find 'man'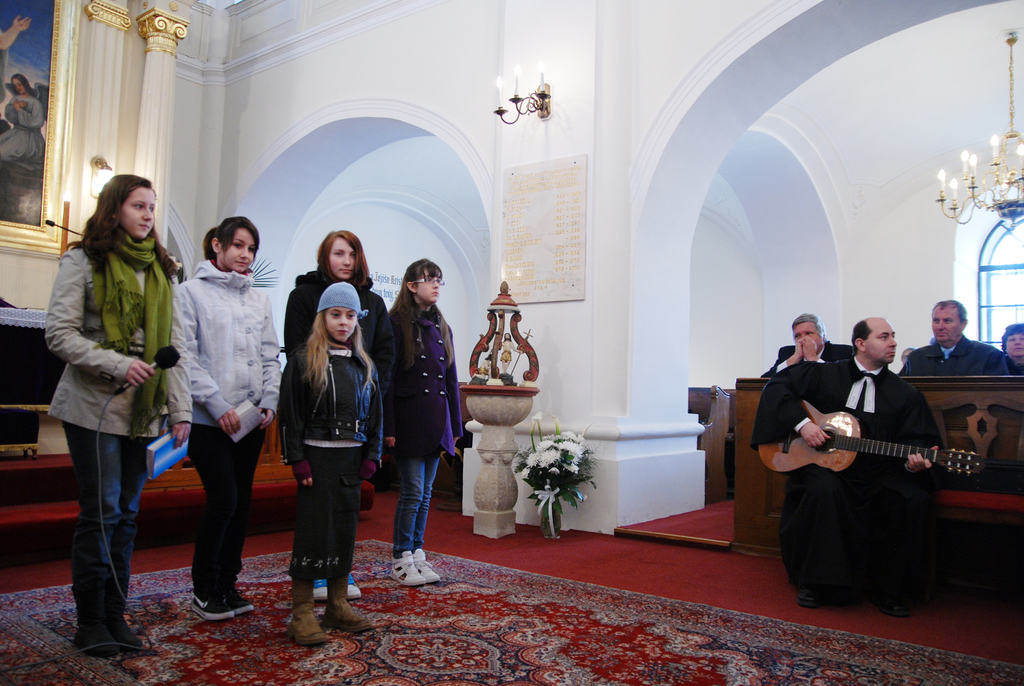
{"left": 767, "top": 309, "right": 965, "bottom": 609}
